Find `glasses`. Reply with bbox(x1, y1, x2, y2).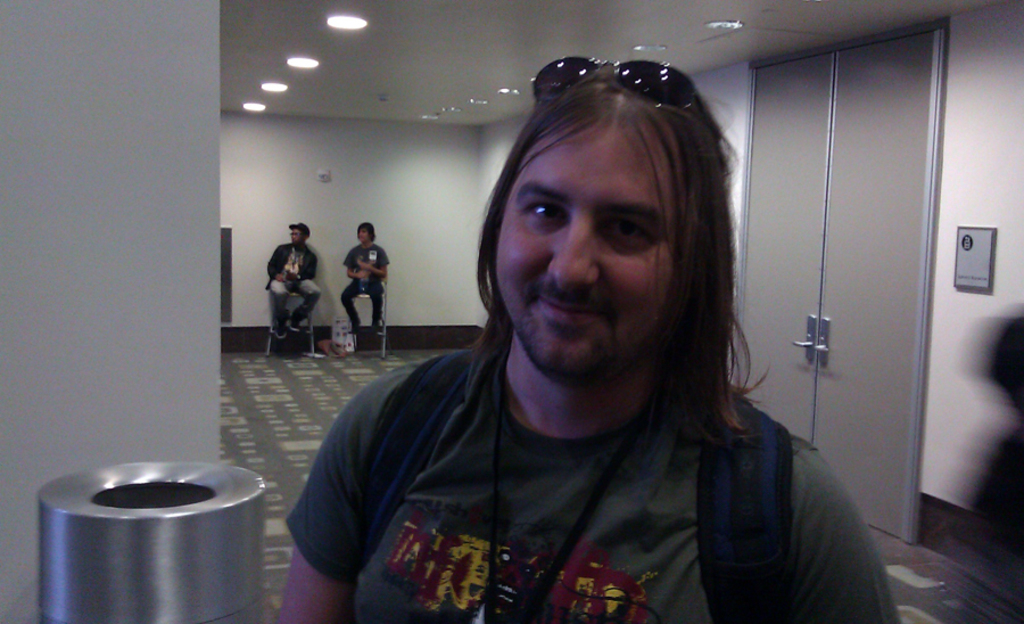
bbox(535, 55, 701, 105).
